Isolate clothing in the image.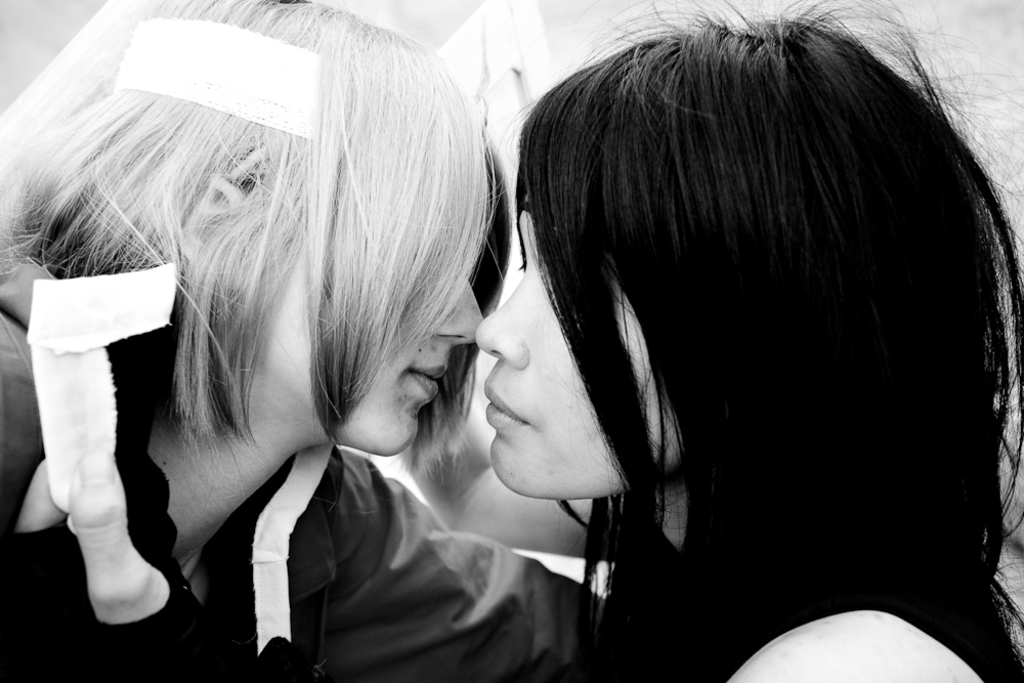
Isolated region: select_region(607, 564, 913, 682).
